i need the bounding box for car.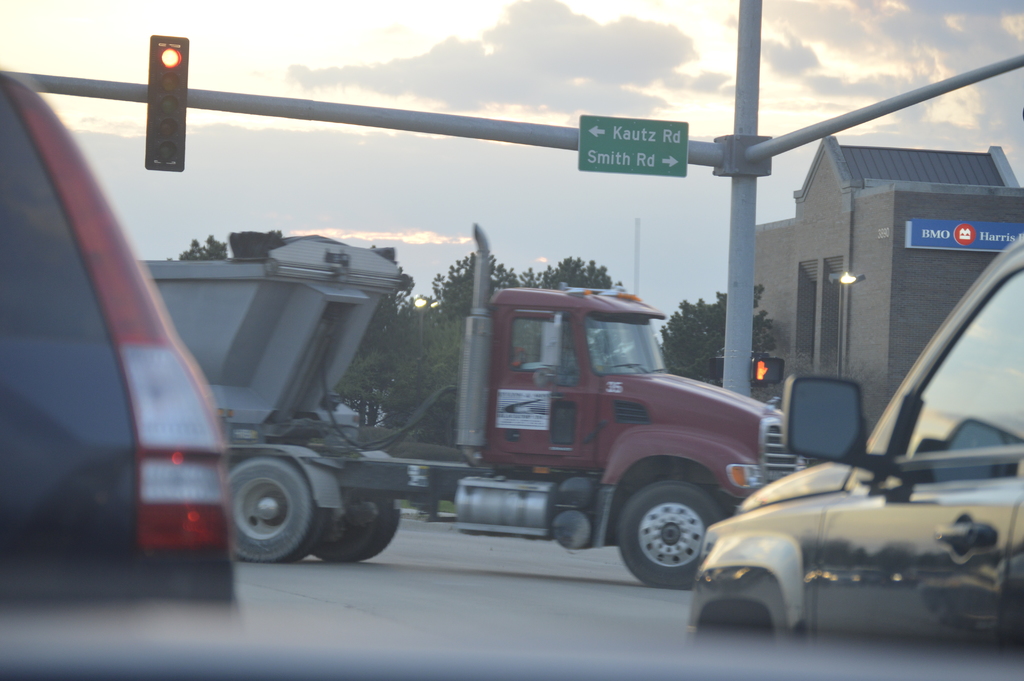
Here it is: region(690, 229, 1023, 664).
